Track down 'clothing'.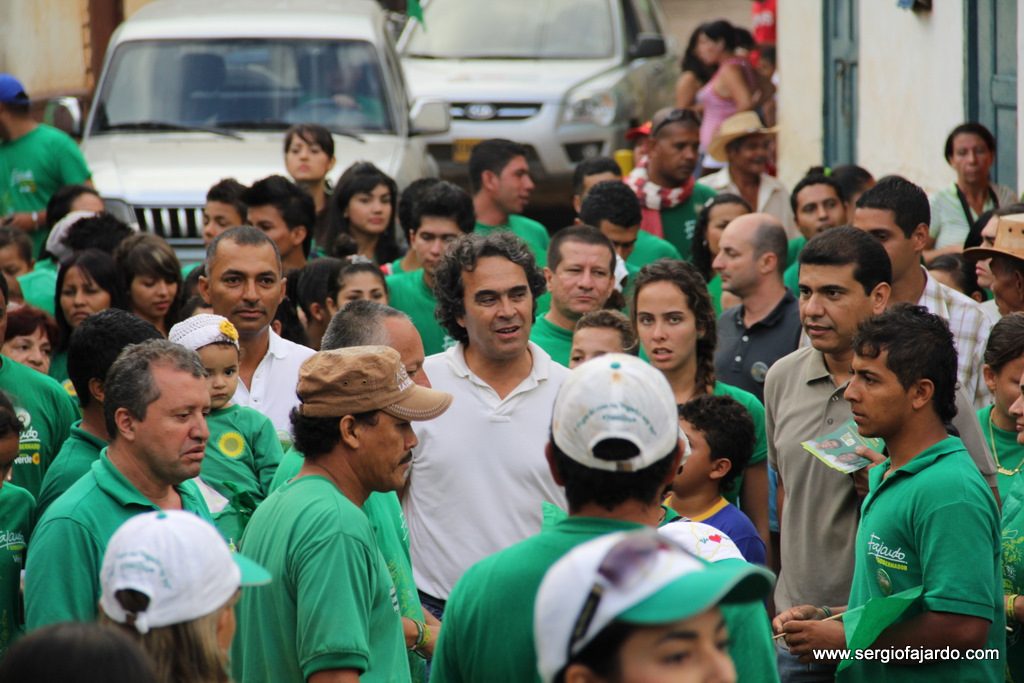
Tracked to 832 404 1007 663.
